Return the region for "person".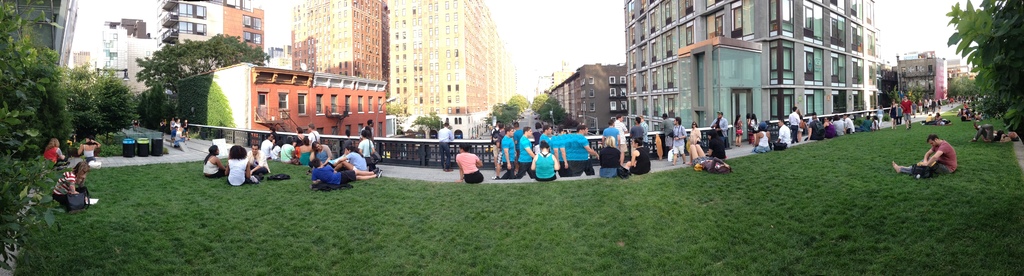
[left=753, top=112, right=760, bottom=131].
